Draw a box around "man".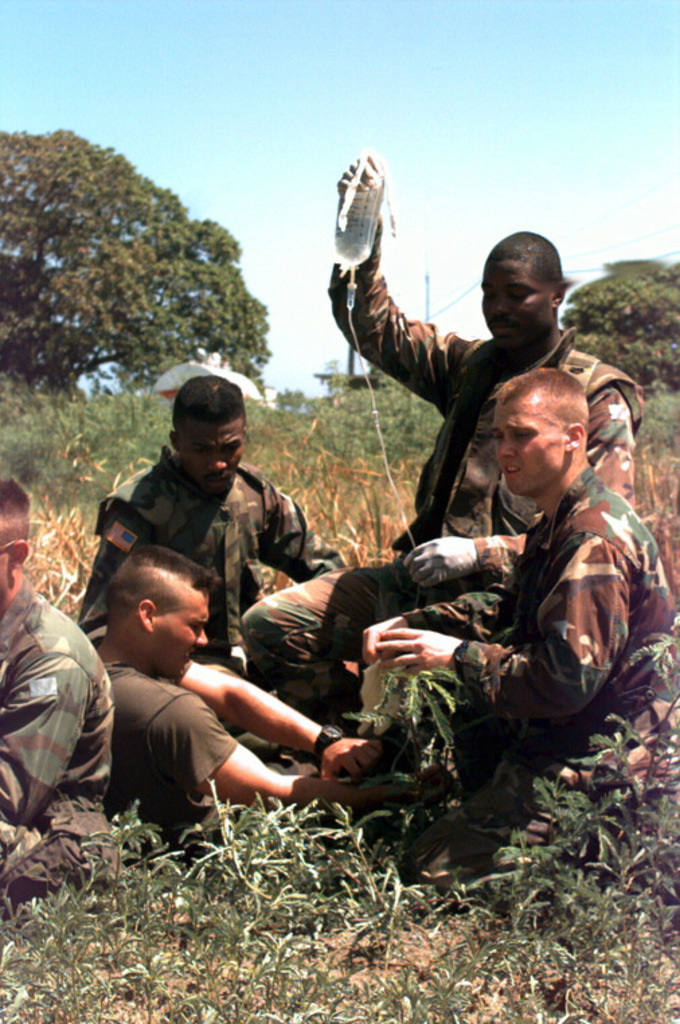
<box>368,366,679,804</box>.
